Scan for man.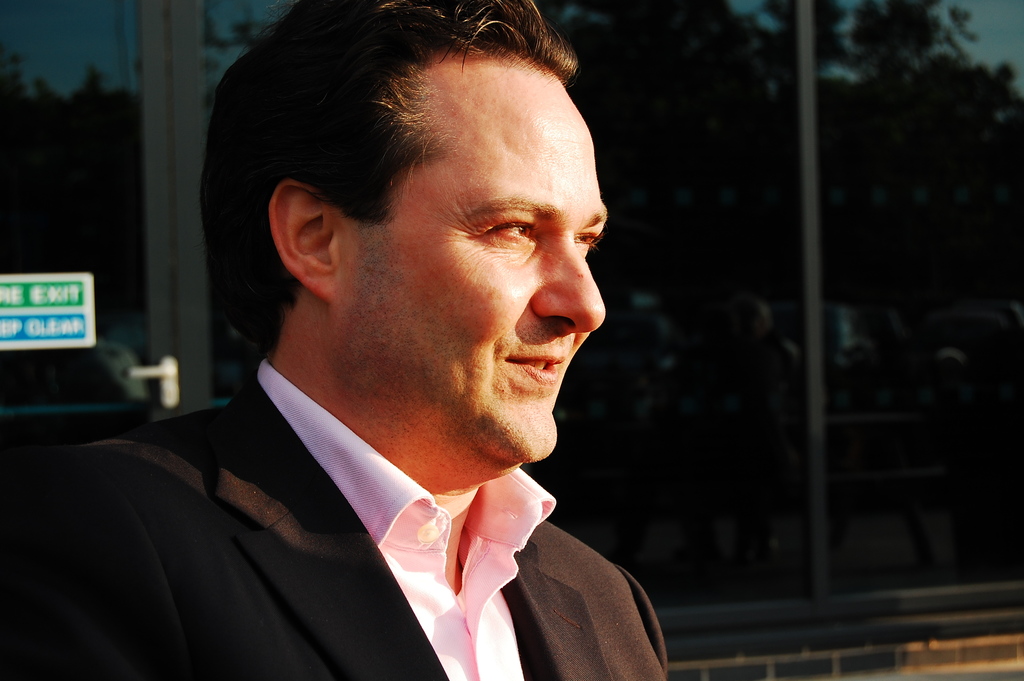
Scan result: (x1=51, y1=21, x2=719, y2=672).
